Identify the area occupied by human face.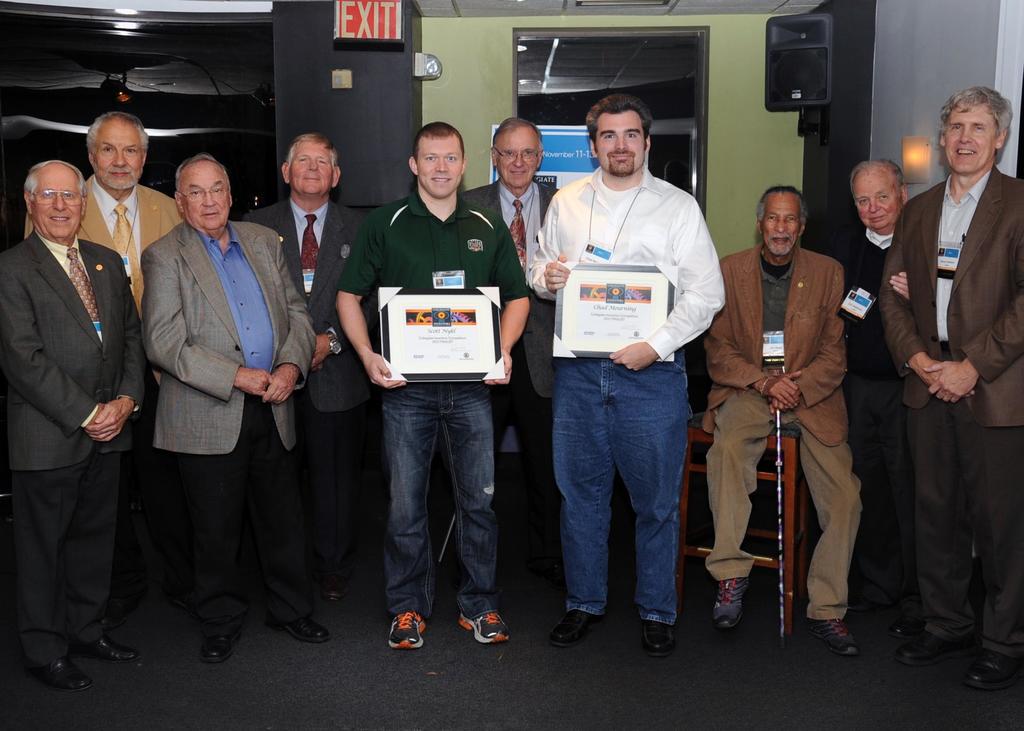
Area: (97, 118, 142, 189).
